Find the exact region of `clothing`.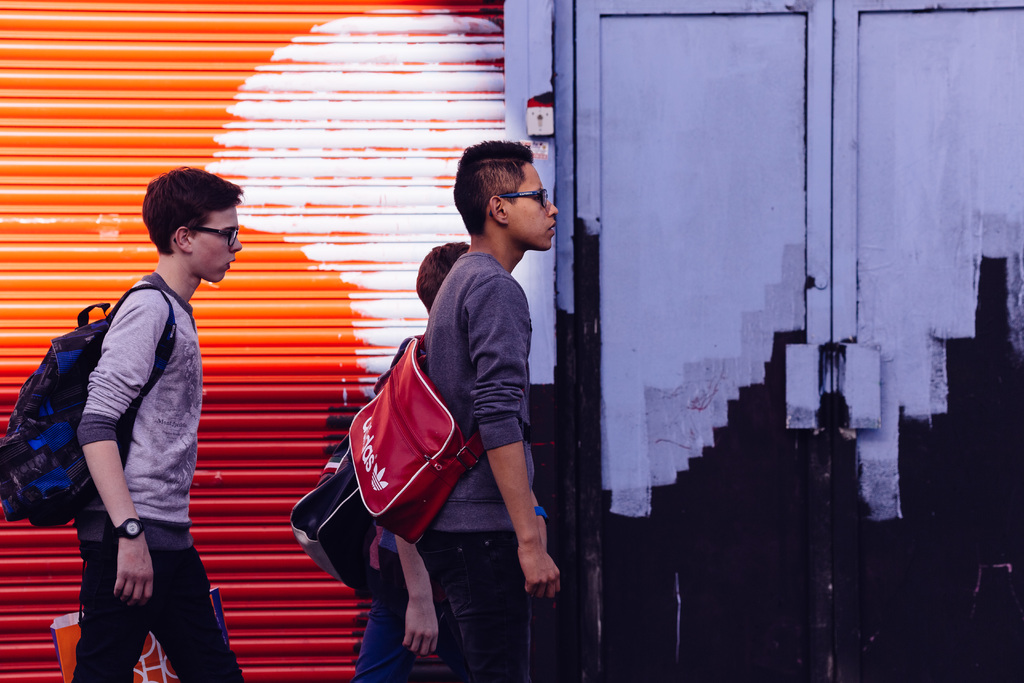
Exact region: [72, 538, 243, 682].
